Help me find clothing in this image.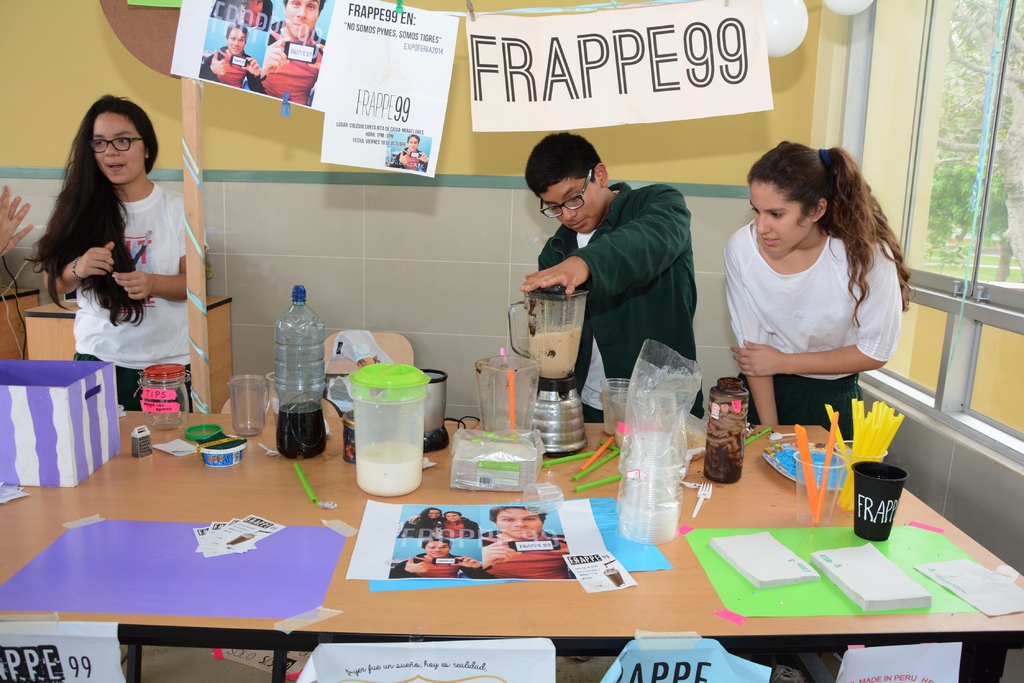
Found it: bbox=[212, 0, 273, 28].
